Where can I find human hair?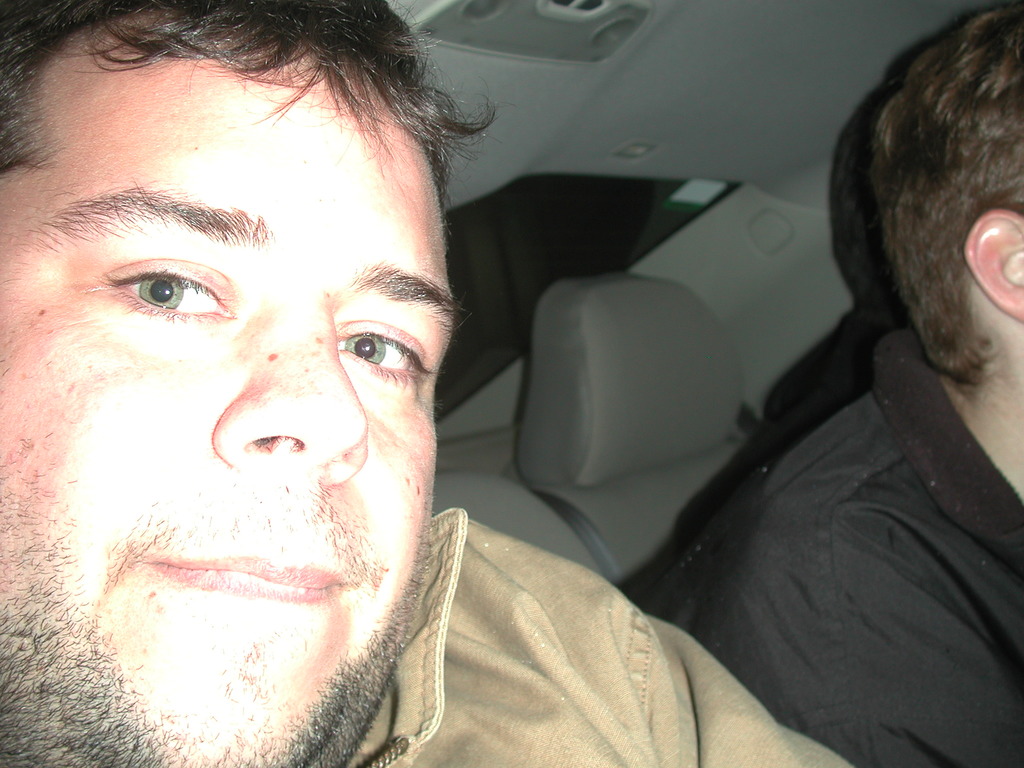
You can find it at 856 7 1021 393.
